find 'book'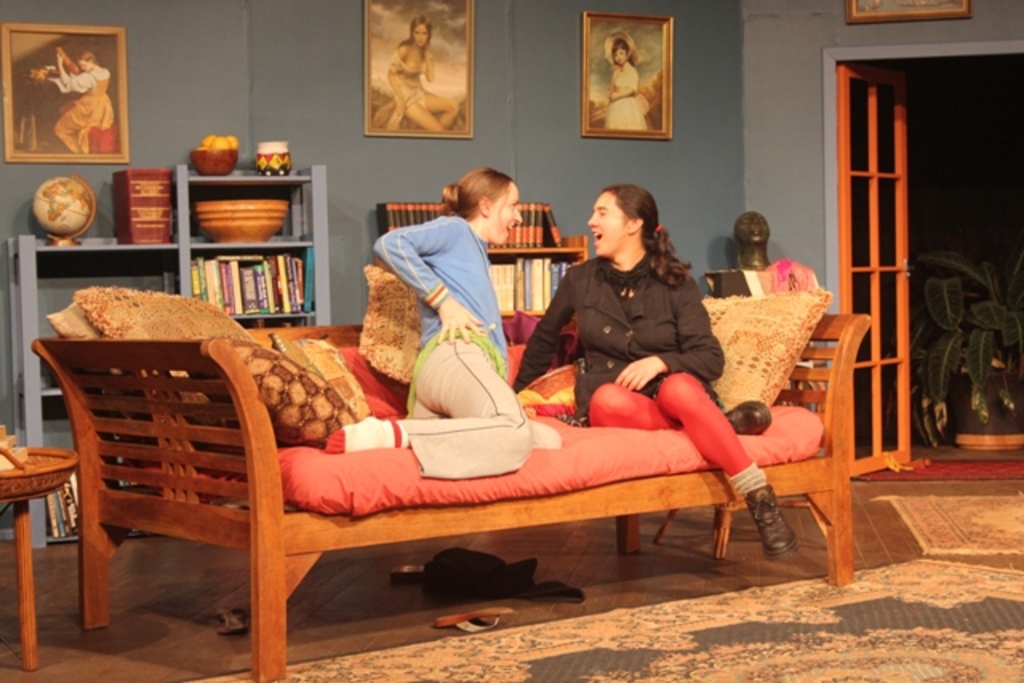
region(230, 259, 245, 317)
